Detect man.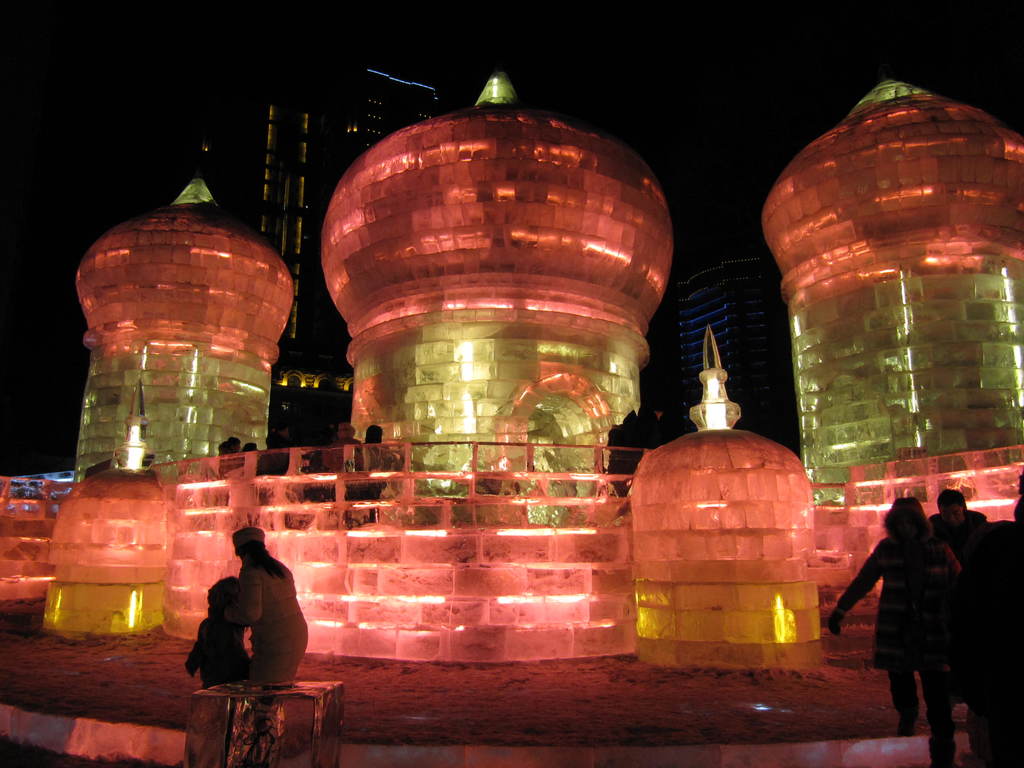
Detected at bbox=[320, 422, 361, 525].
